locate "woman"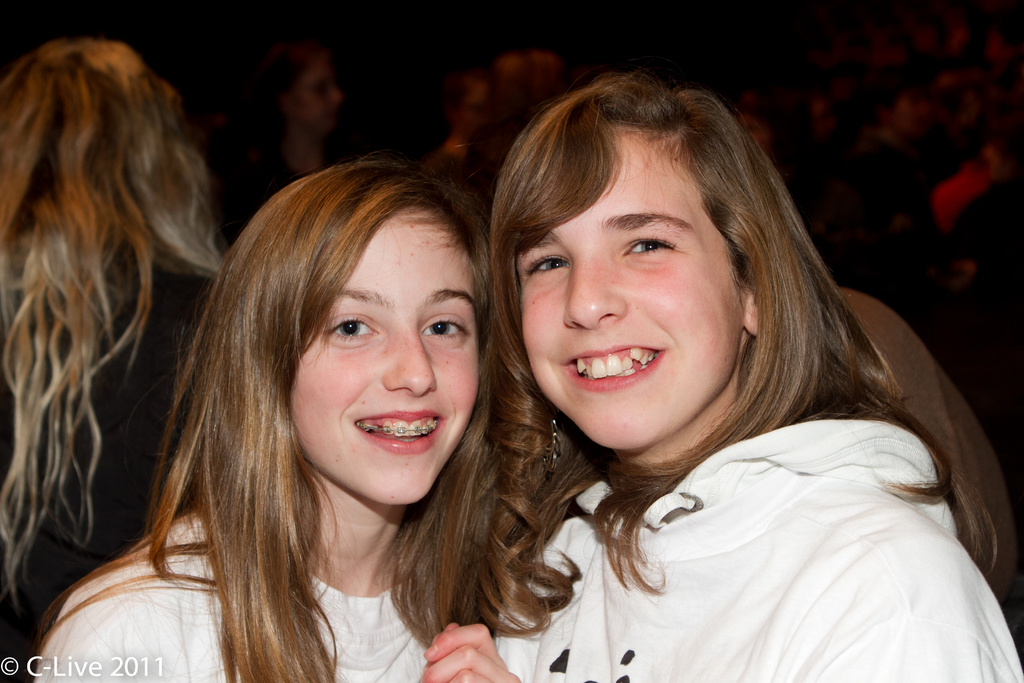
[x1=0, y1=34, x2=224, y2=682]
